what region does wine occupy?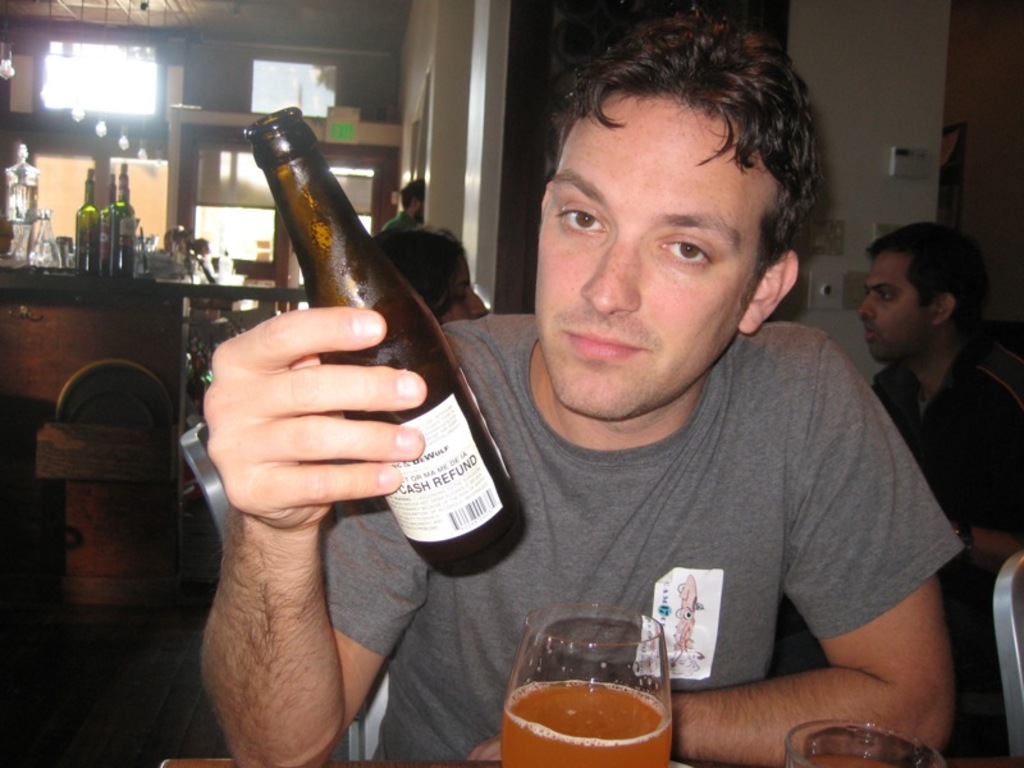
box=[113, 163, 136, 275].
